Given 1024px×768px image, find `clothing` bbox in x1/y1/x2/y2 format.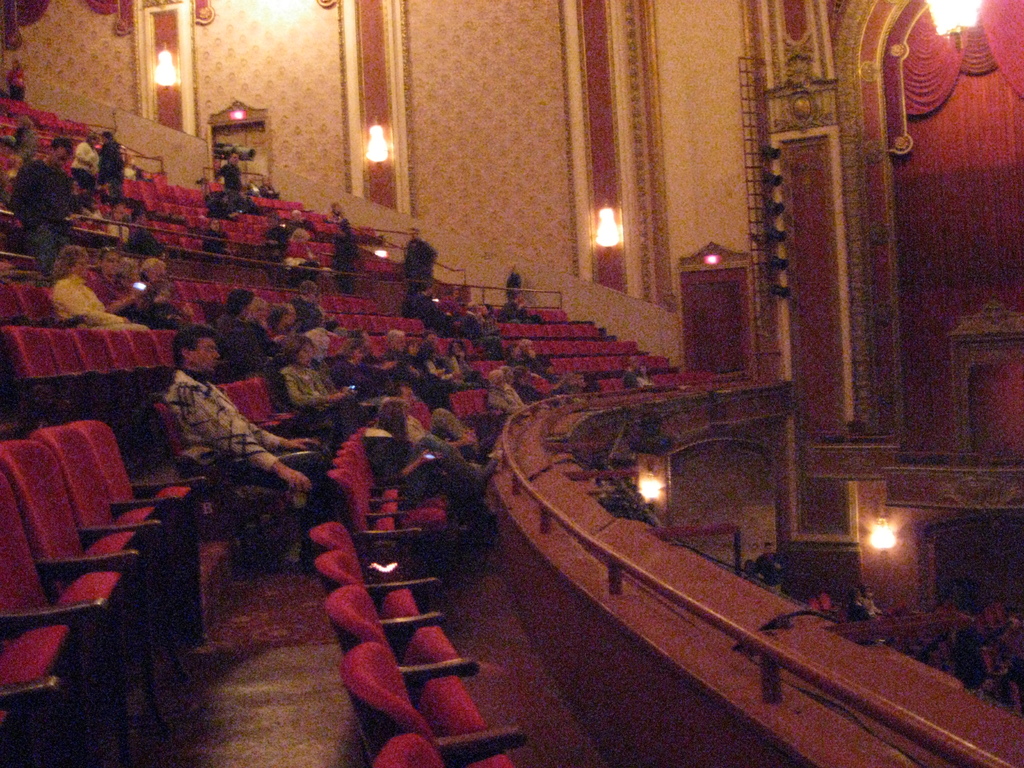
97/140/122/201.
